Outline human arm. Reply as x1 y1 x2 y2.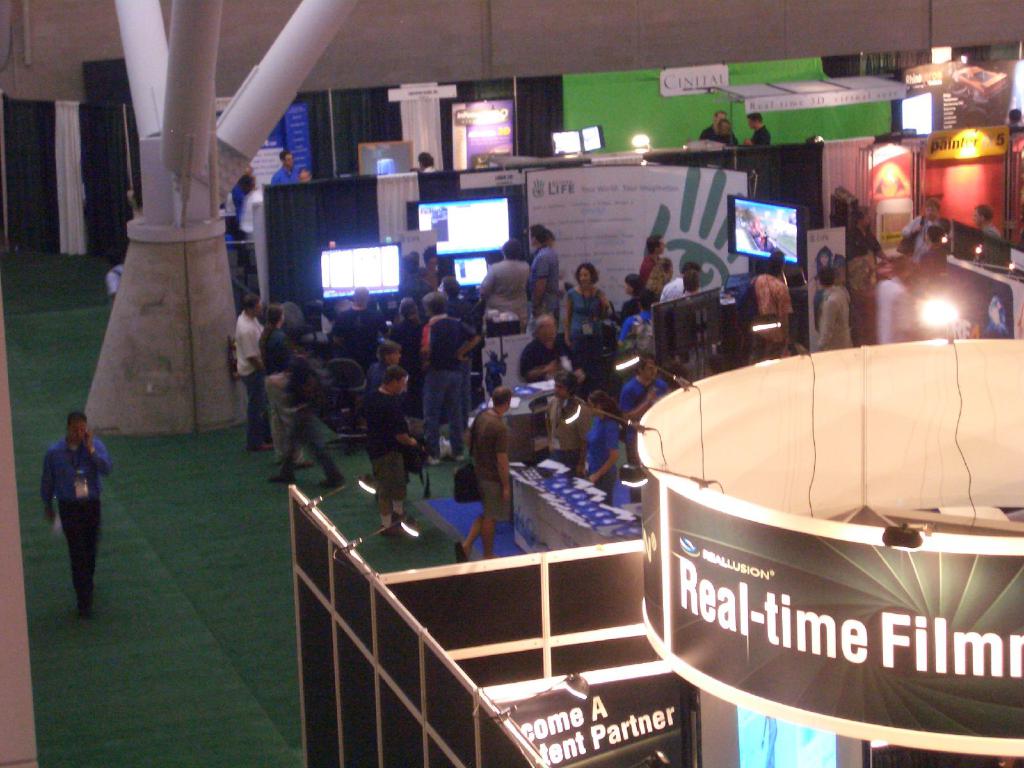
815 300 838 349.
